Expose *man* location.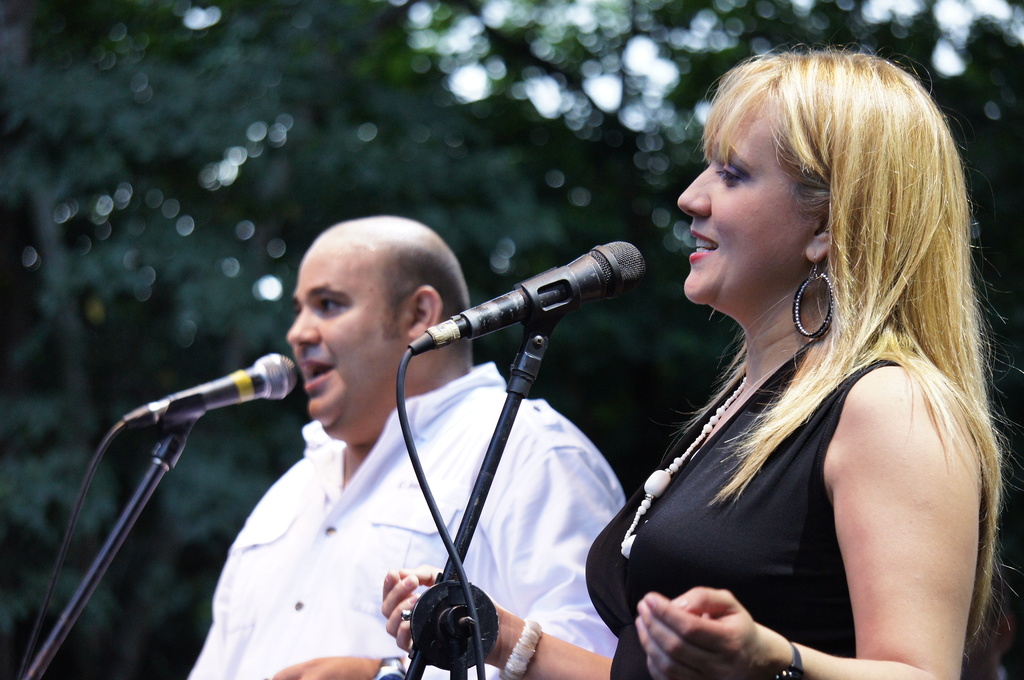
Exposed at (left=92, top=182, right=684, bottom=673).
